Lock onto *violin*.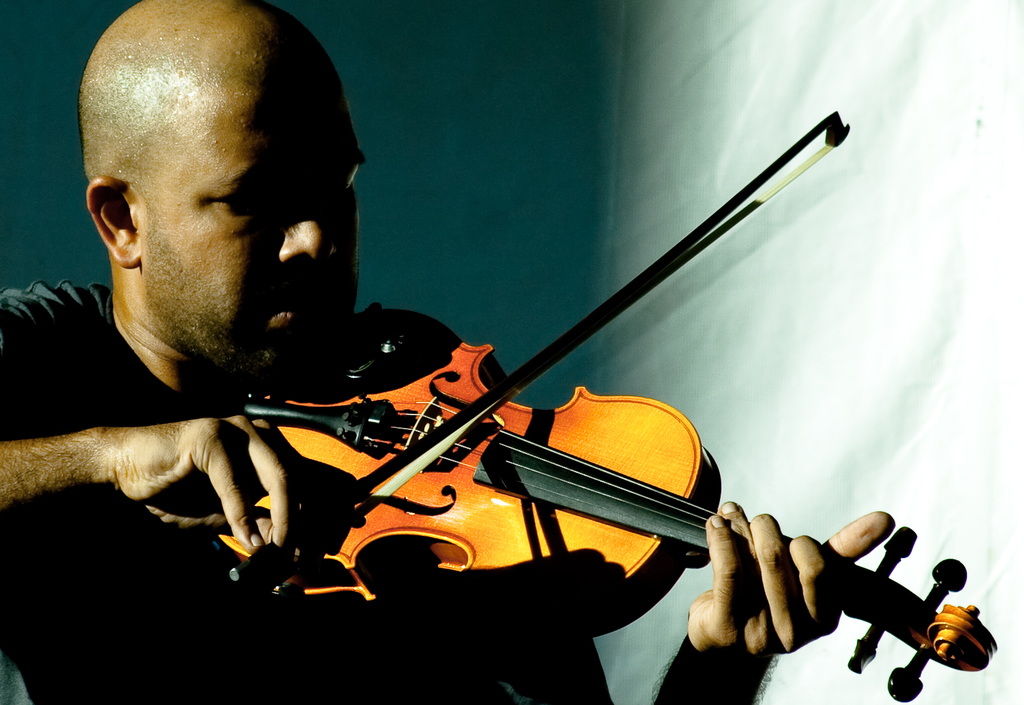
Locked: bbox=(194, 100, 993, 704).
